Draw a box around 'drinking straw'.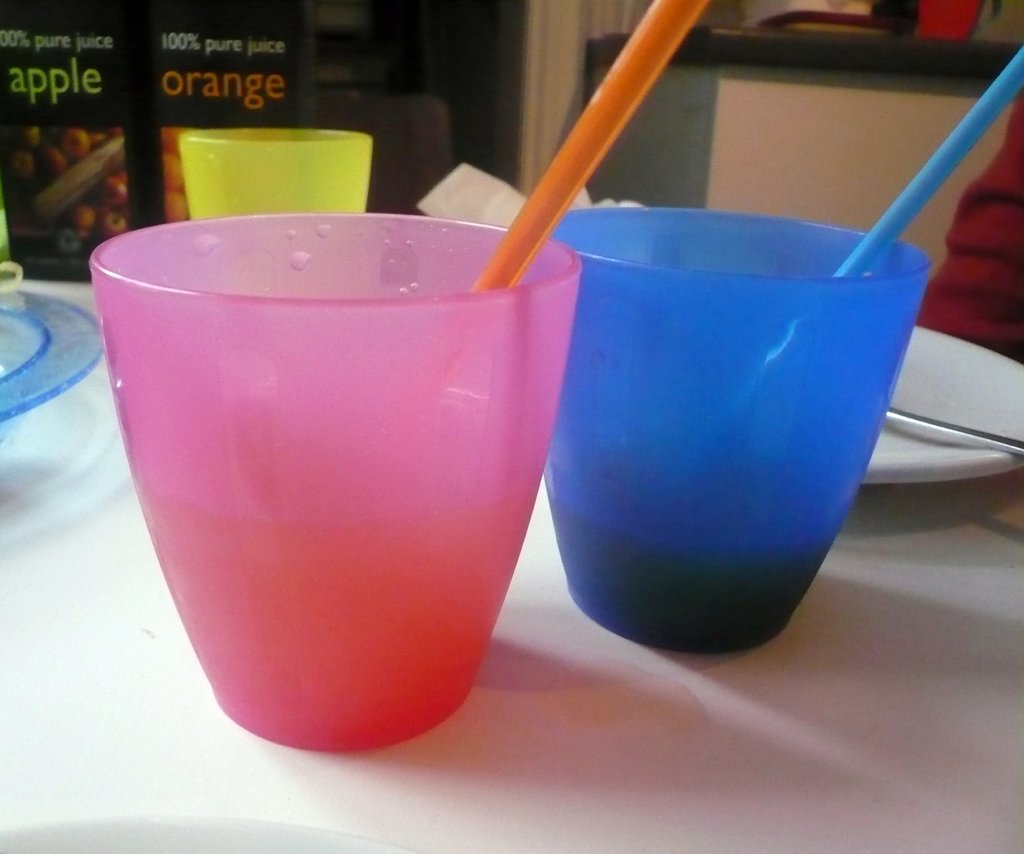
x1=475 y1=0 x2=708 y2=293.
